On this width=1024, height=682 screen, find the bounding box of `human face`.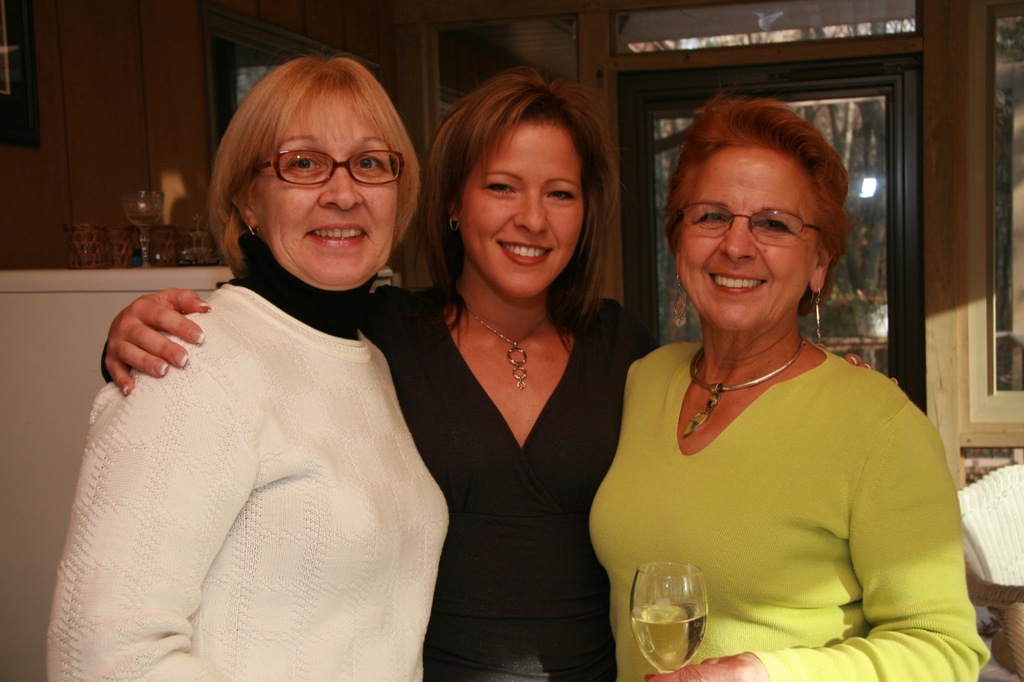
Bounding box: {"x1": 676, "y1": 147, "x2": 817, "y2": 328}.
